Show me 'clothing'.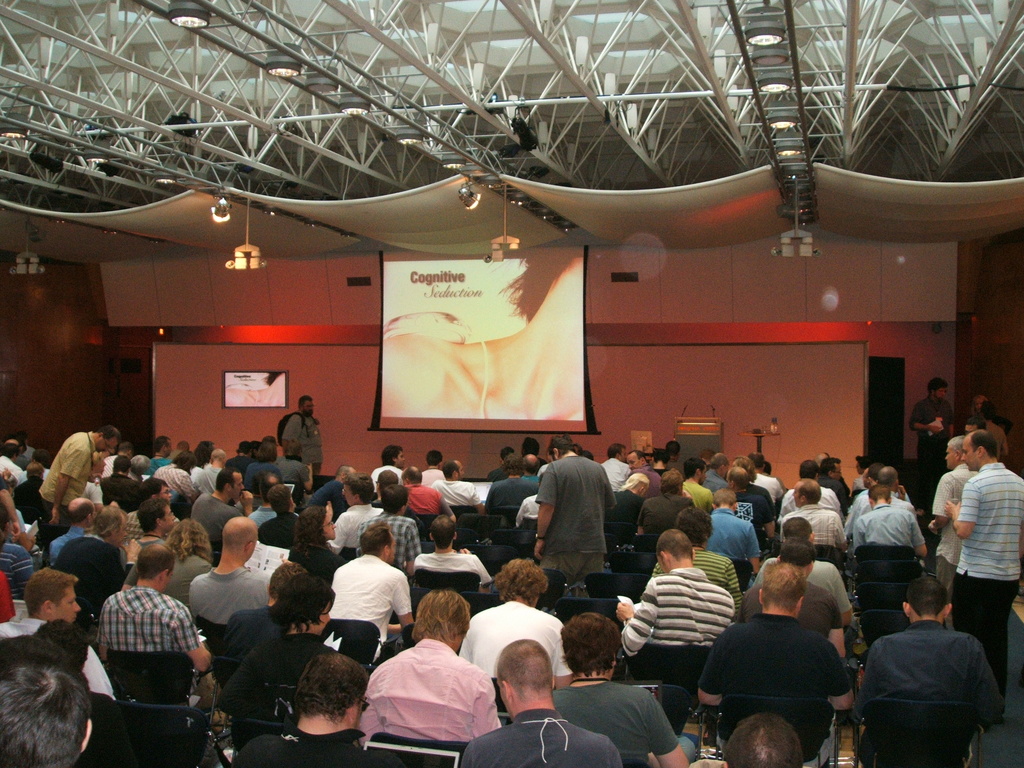
'clothing' is here: <box>435,477,481,506</box>.
